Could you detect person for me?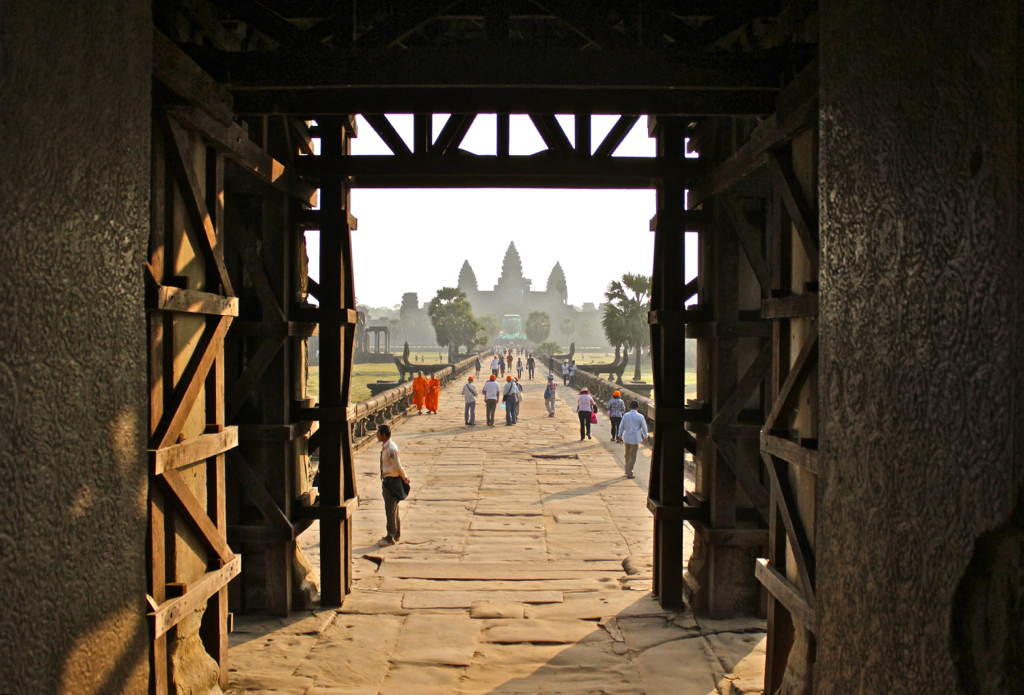
Detection result: 475 355 483 372.
